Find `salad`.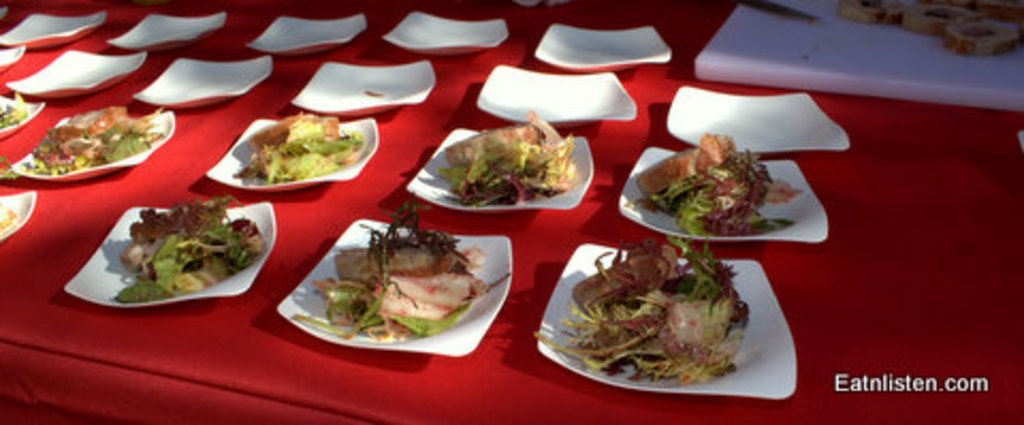
[531,252,749,380].
